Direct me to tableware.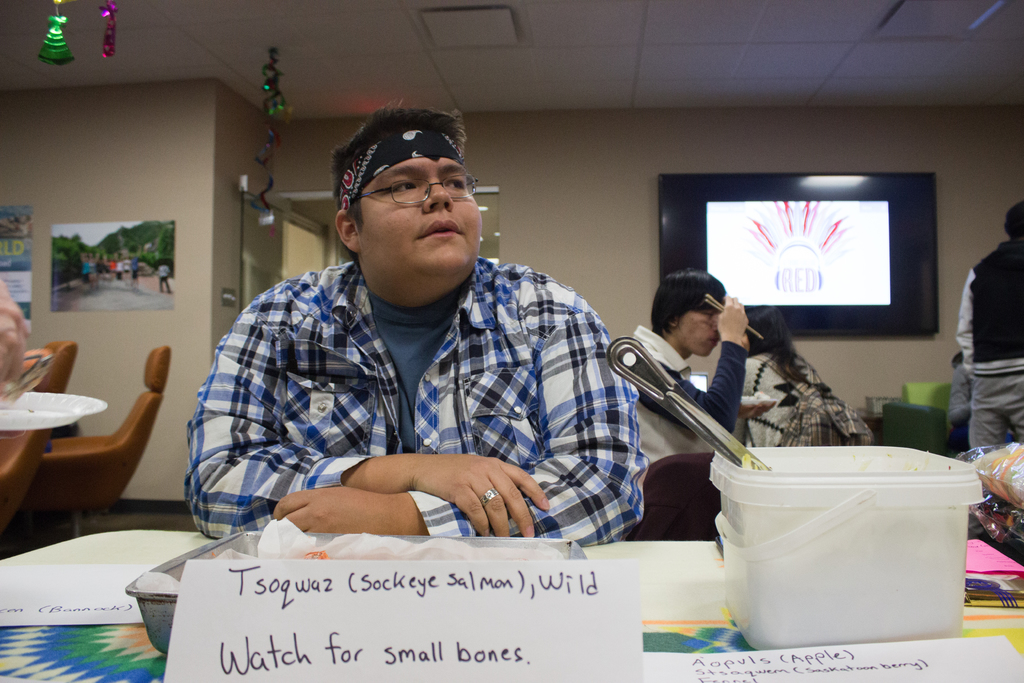
Direction: bbox=[0, 352, 51, 403].
